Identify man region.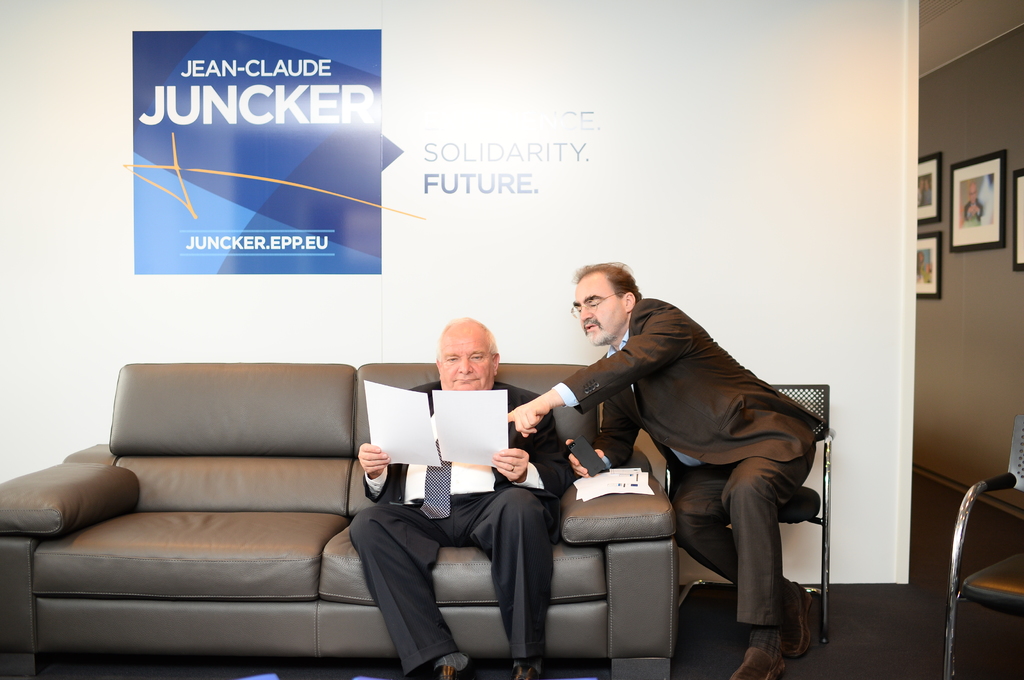
Region: l=337, t=308, r=584, b=679.
